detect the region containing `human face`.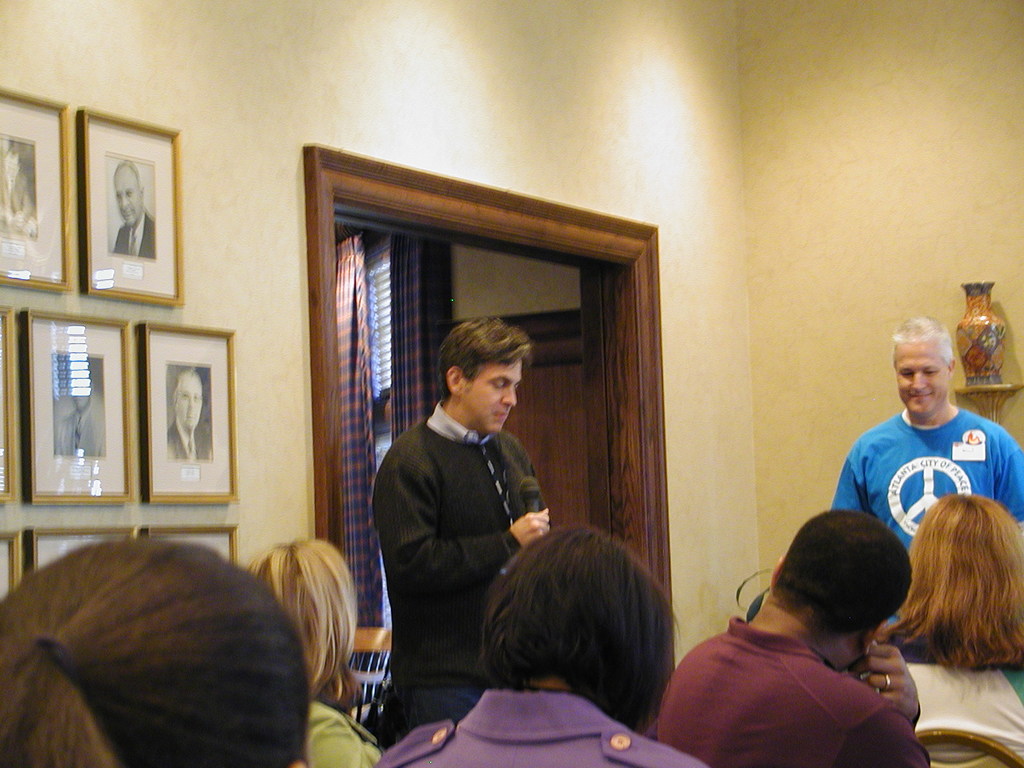
{"left": 113, "top": 172, "right": 141, "bottom": 227}.
